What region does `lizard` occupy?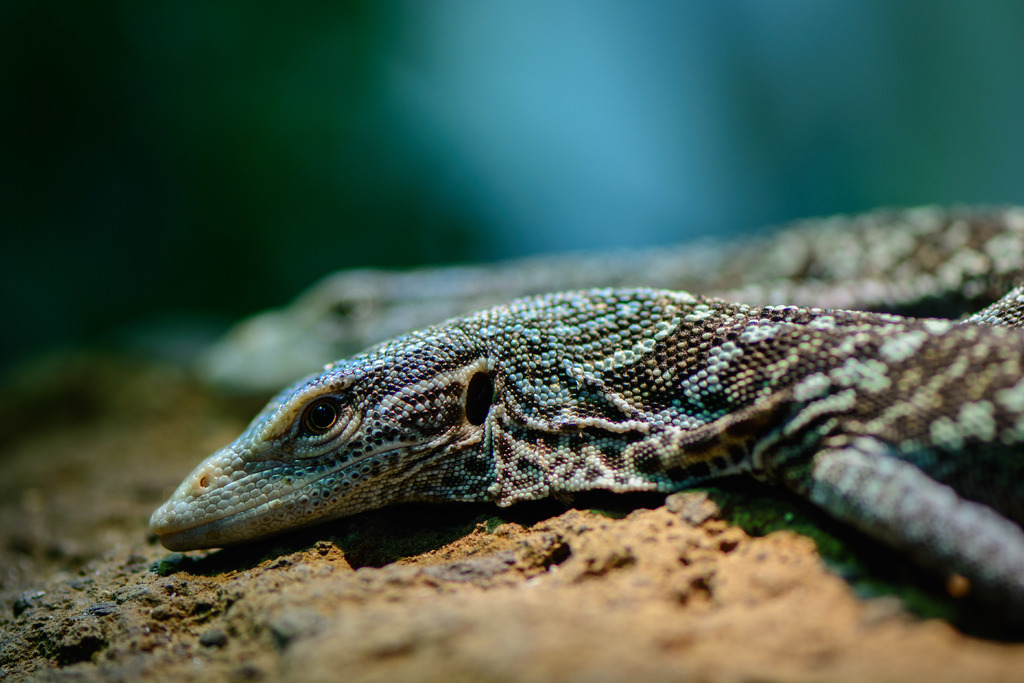
[147, 292, 1019, 604].
